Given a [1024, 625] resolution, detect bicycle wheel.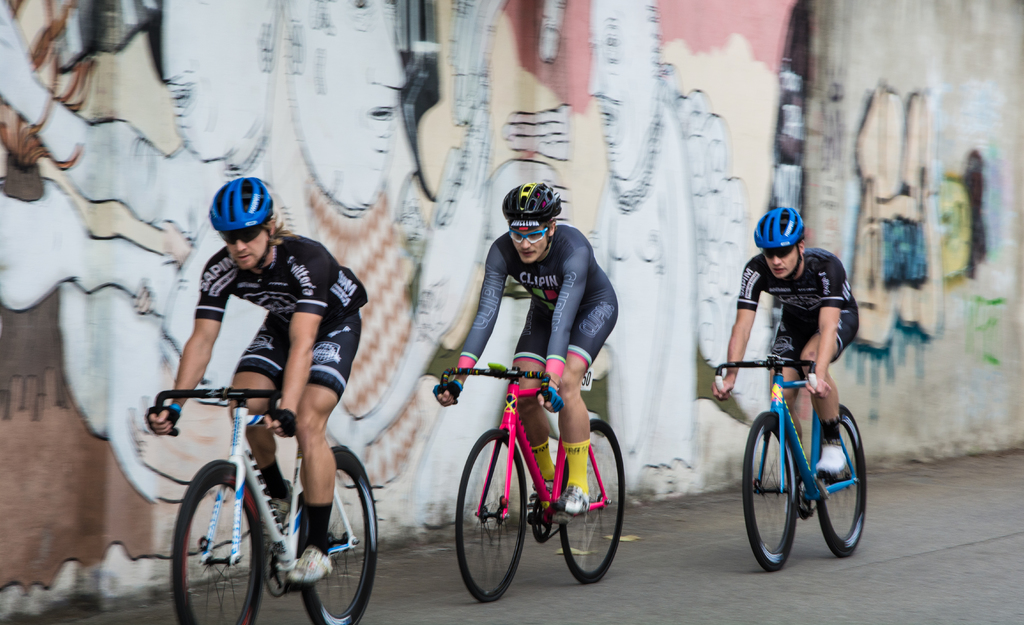
l=298, t=446, r=378, b=624.
